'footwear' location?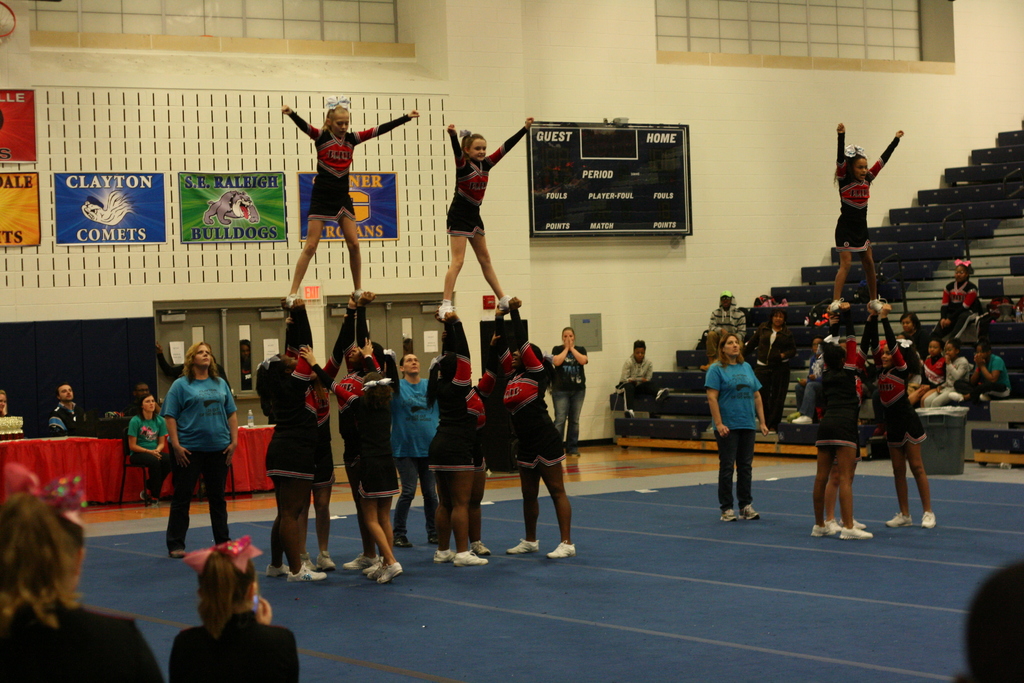
x1=286, y1=293, x2=296, y2=306
